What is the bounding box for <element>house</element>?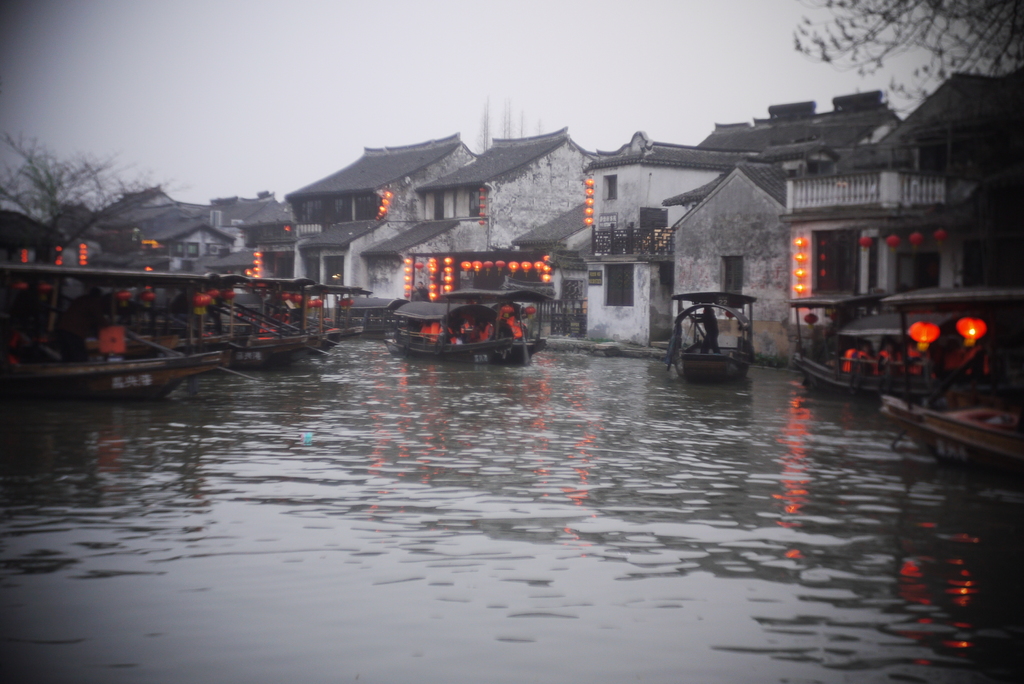
(0,86,1021,389).
